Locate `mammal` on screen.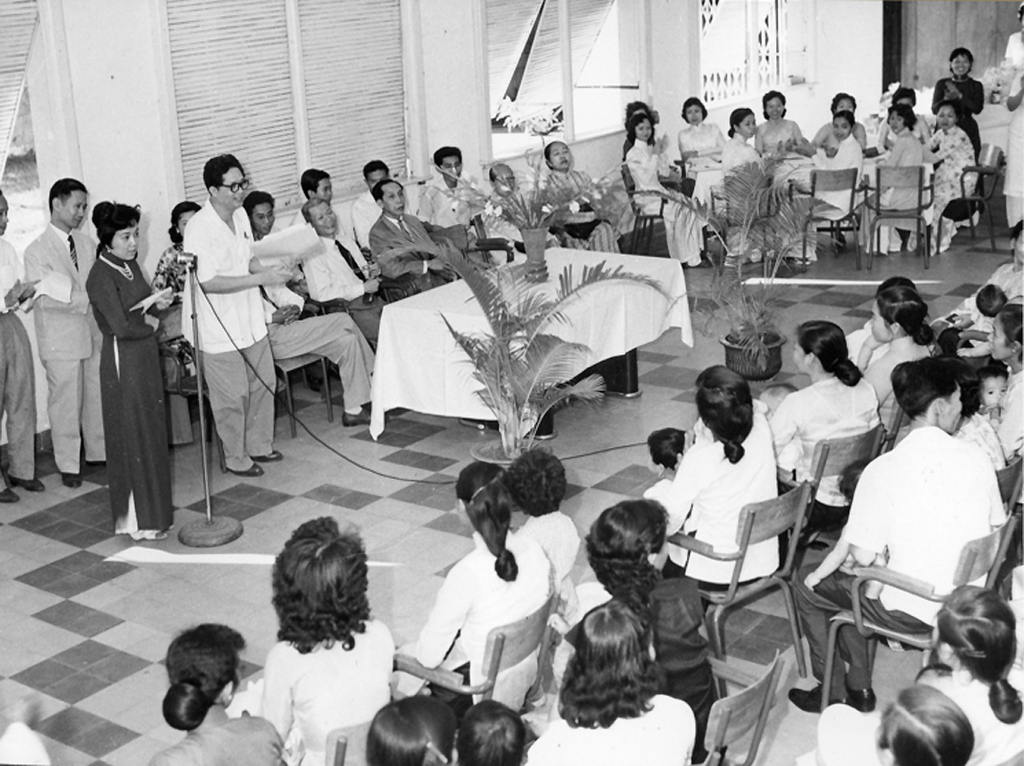
On screen at 918/578/1023/765.
